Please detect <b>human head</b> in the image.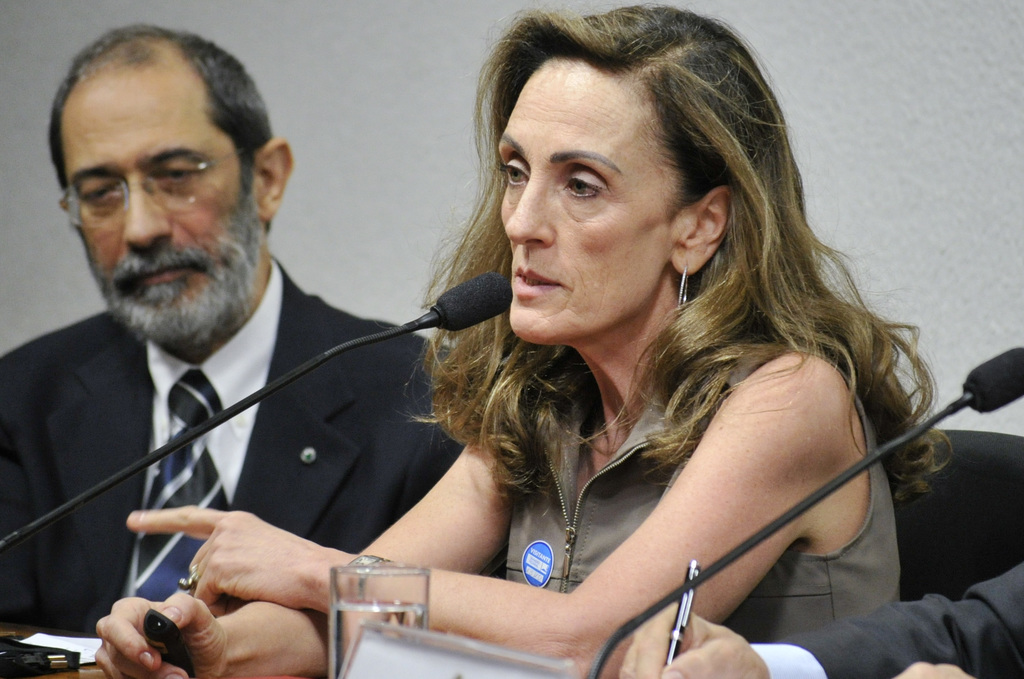
(x1=51, y1=20, x2=295, y2=364).
